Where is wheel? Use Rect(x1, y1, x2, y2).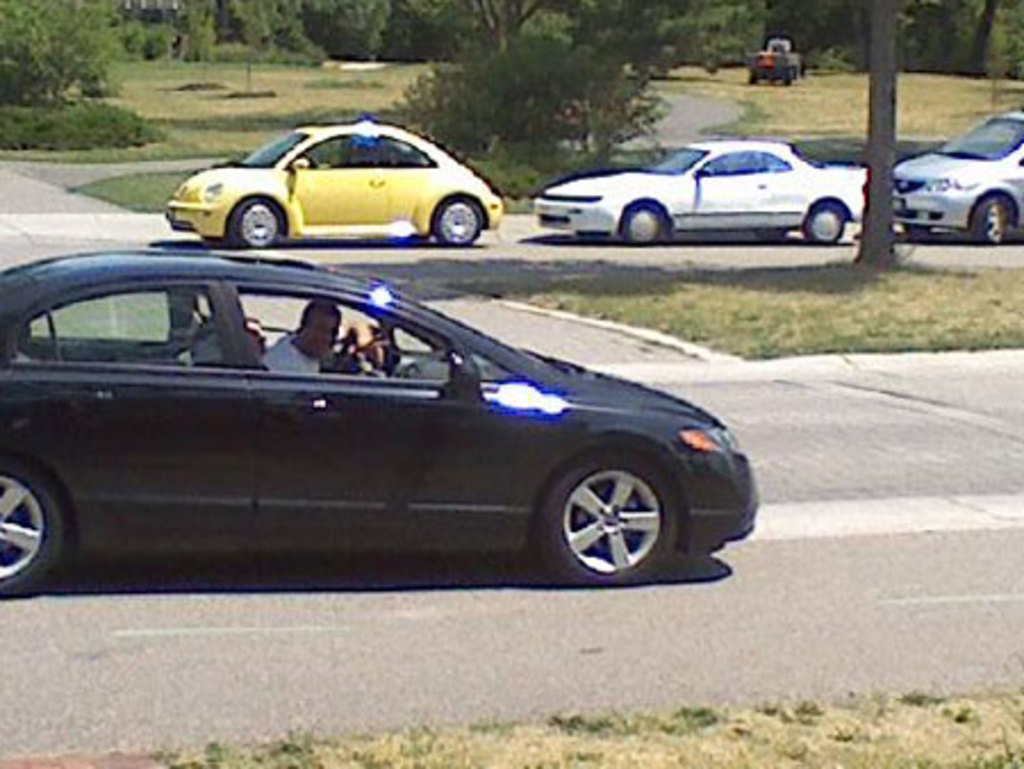
Rect(746, 68, 755, 82).
